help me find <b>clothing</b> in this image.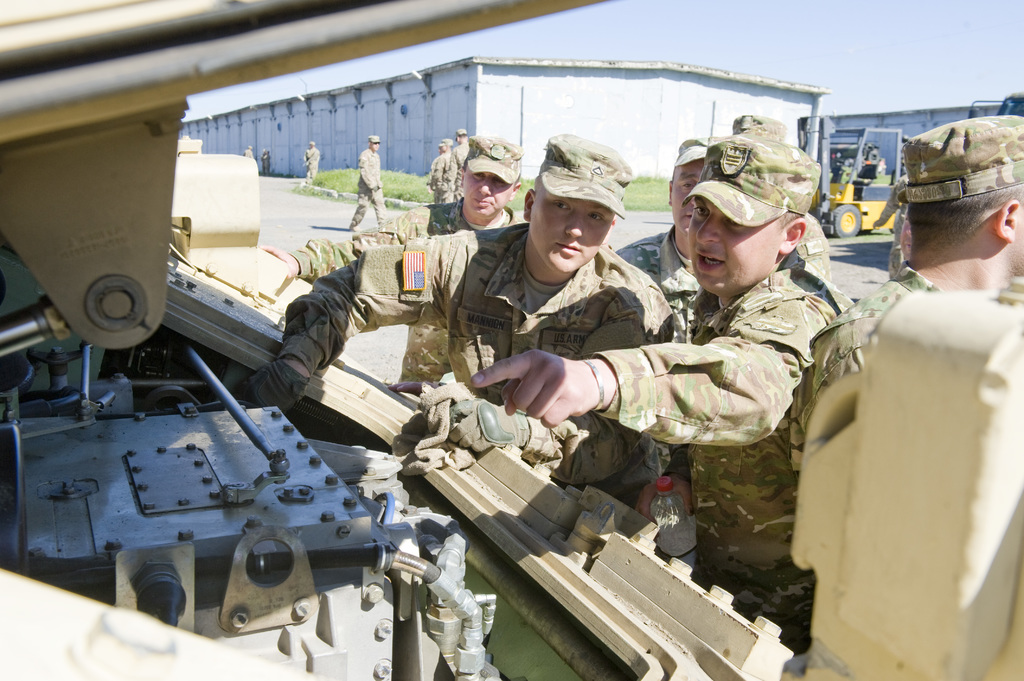
Found it: 286 205 521 286.
